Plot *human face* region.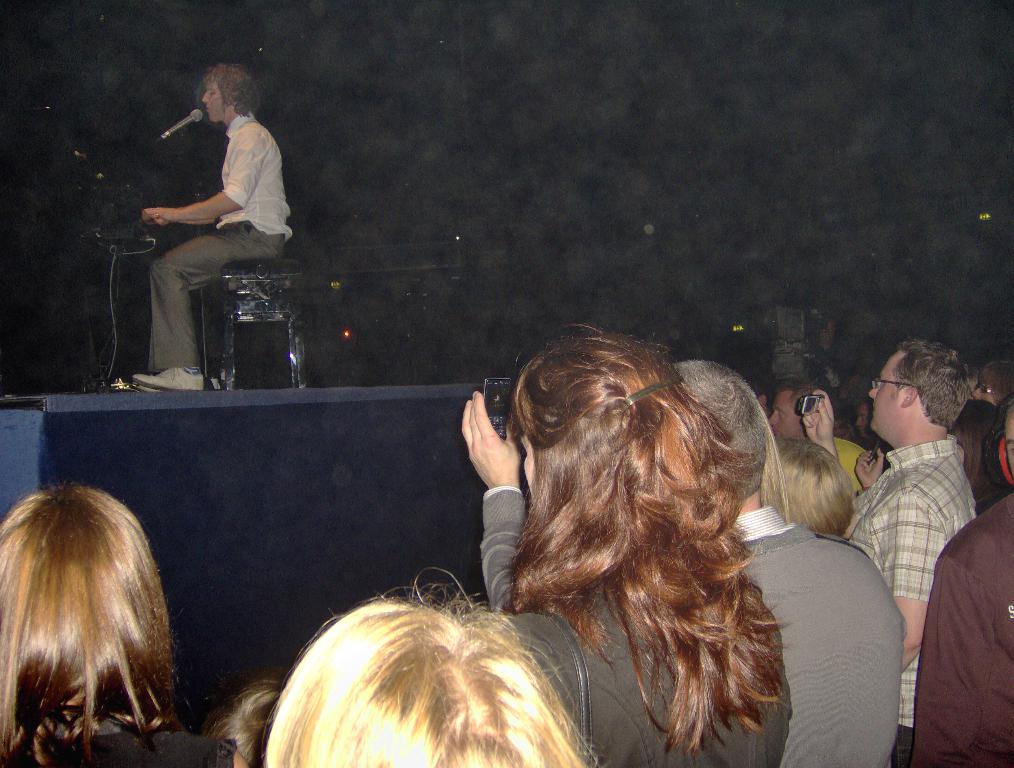
Plotted at Rect(865, 347, 904, 437).
